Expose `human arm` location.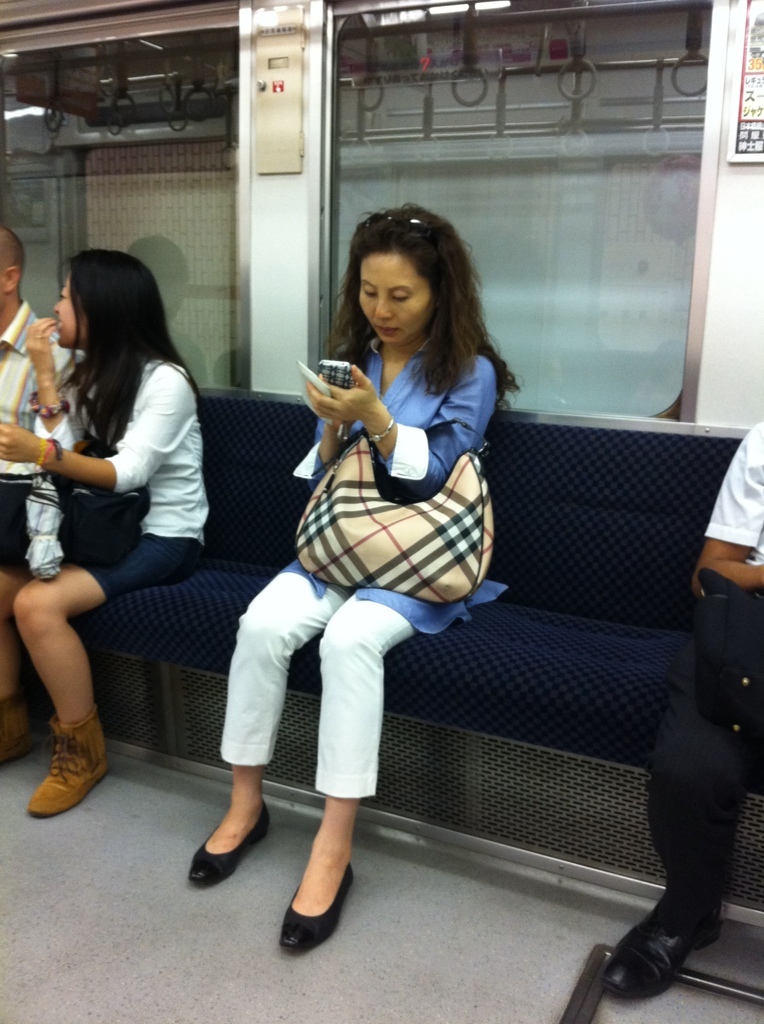
Exposed at (left=300, top=362, right=500, bottom=488).
